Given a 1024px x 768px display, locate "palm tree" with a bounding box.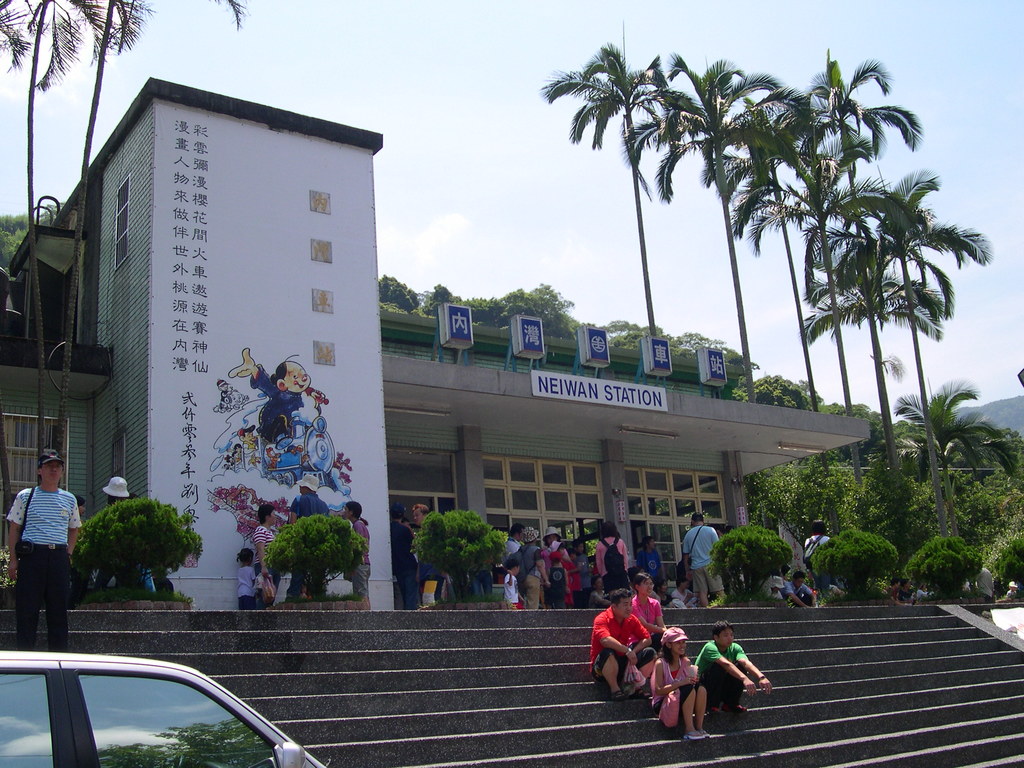
Located: crop(830, 101, 969, 394).
